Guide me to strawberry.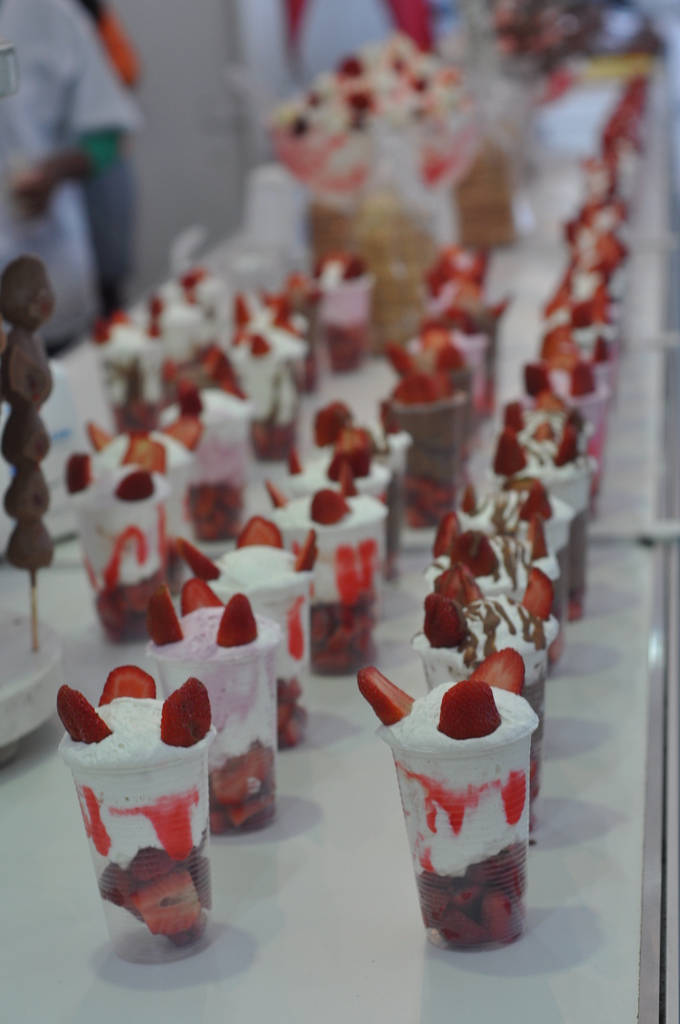
Guidance: (517, 568, 556, 624).
